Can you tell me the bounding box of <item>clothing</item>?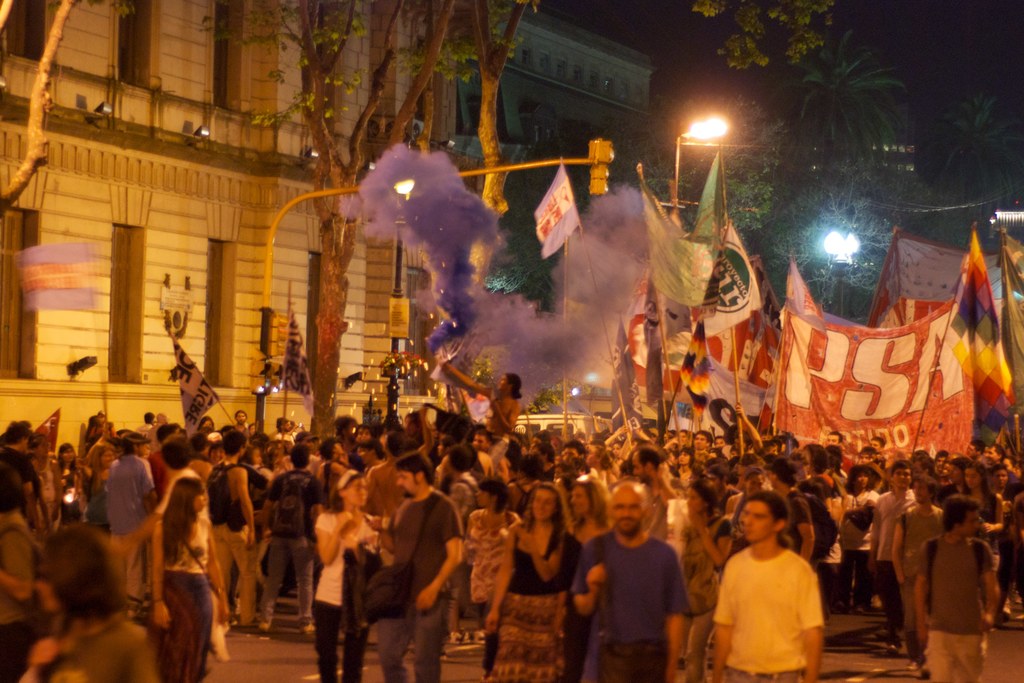
left=717, top=531, right=843, bottom=673.
